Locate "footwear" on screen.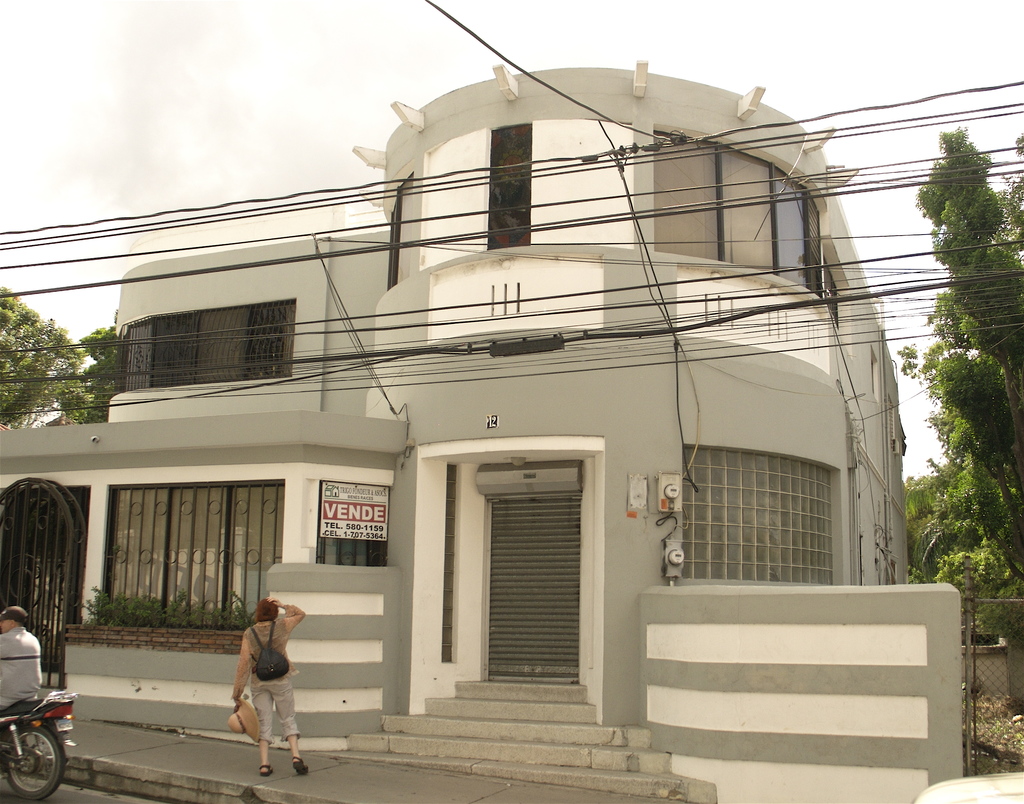
On screen at (left=257, top=764, right=271, bottom=778).
